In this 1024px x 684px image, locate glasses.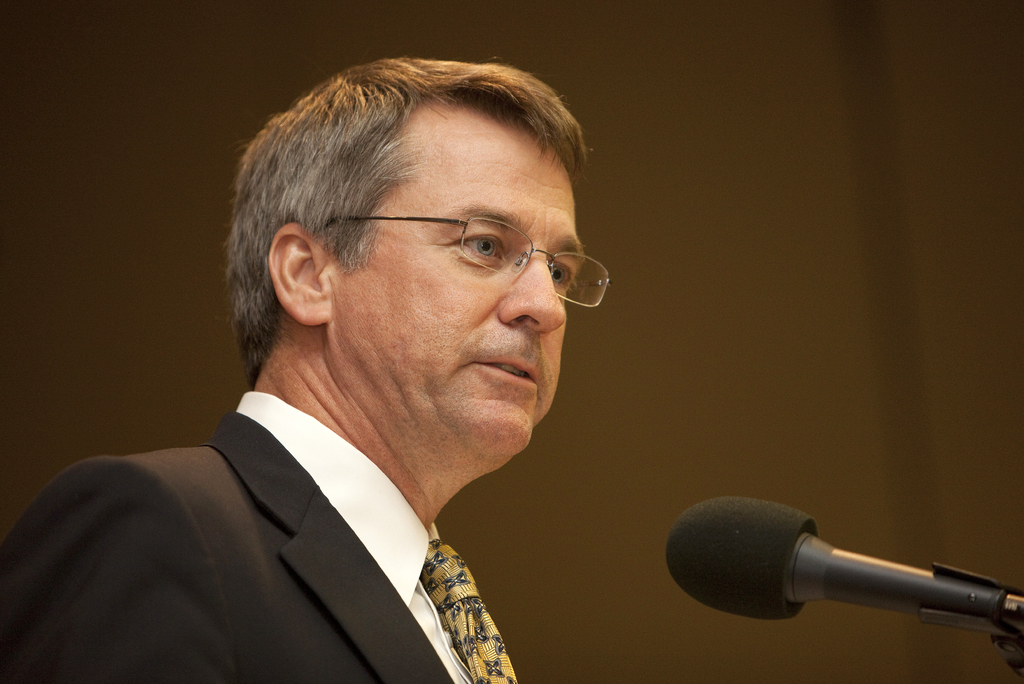
Bounding box: left=311, top=209, right=620, bottom=306.
